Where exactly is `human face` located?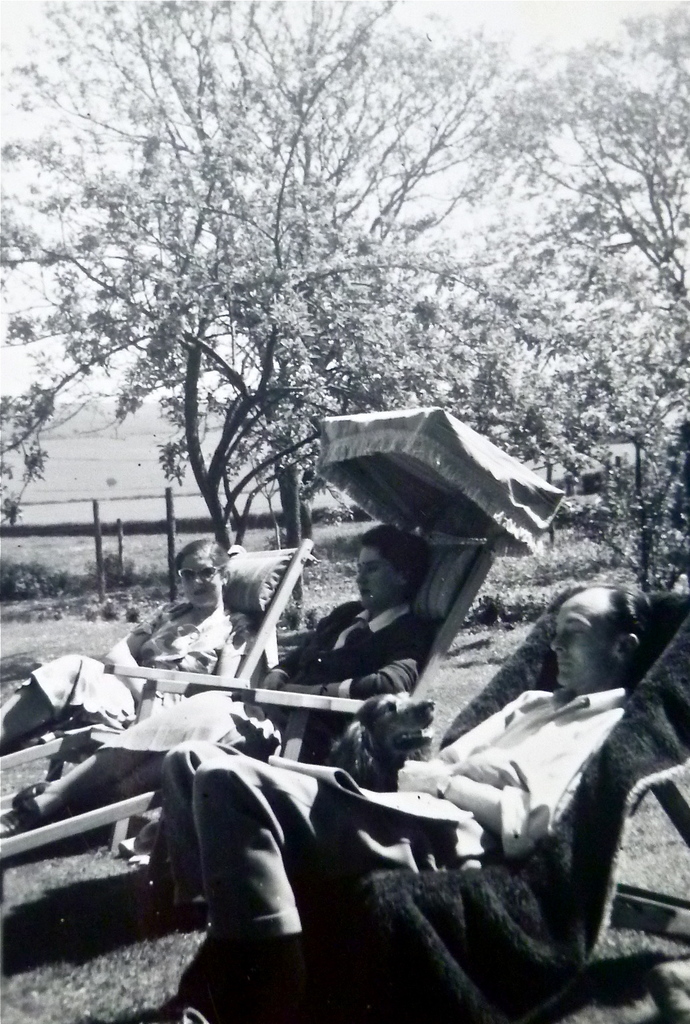
Its bounding box is {"left": 173, "top": 552, "right": 224, "bottom": 608}.
